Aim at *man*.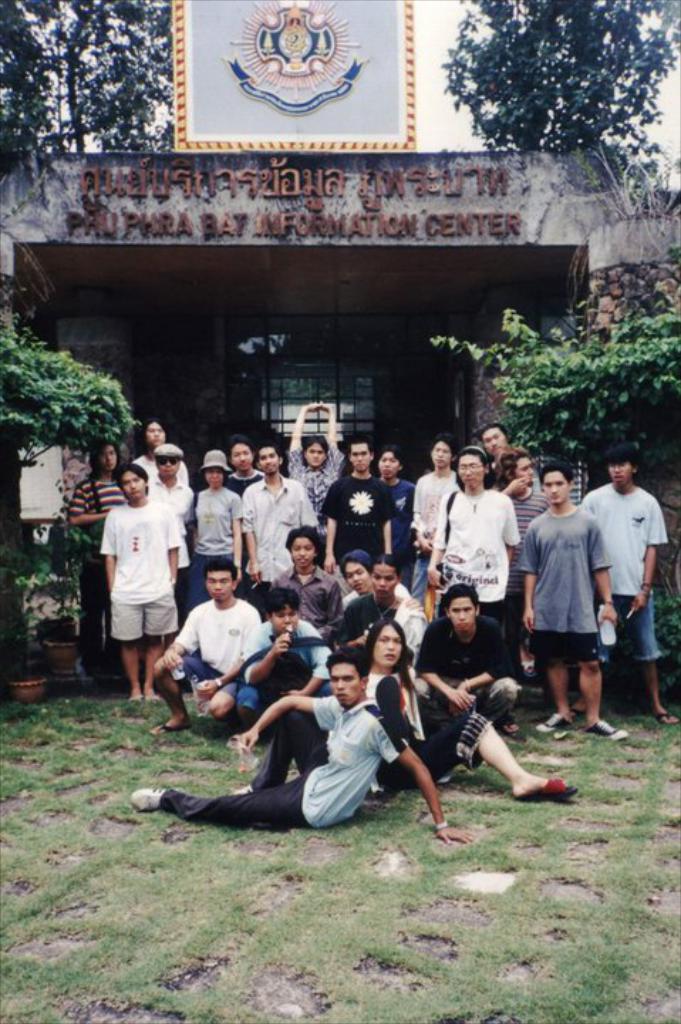
Aimed at Rect(131, 649, 475, 850).
